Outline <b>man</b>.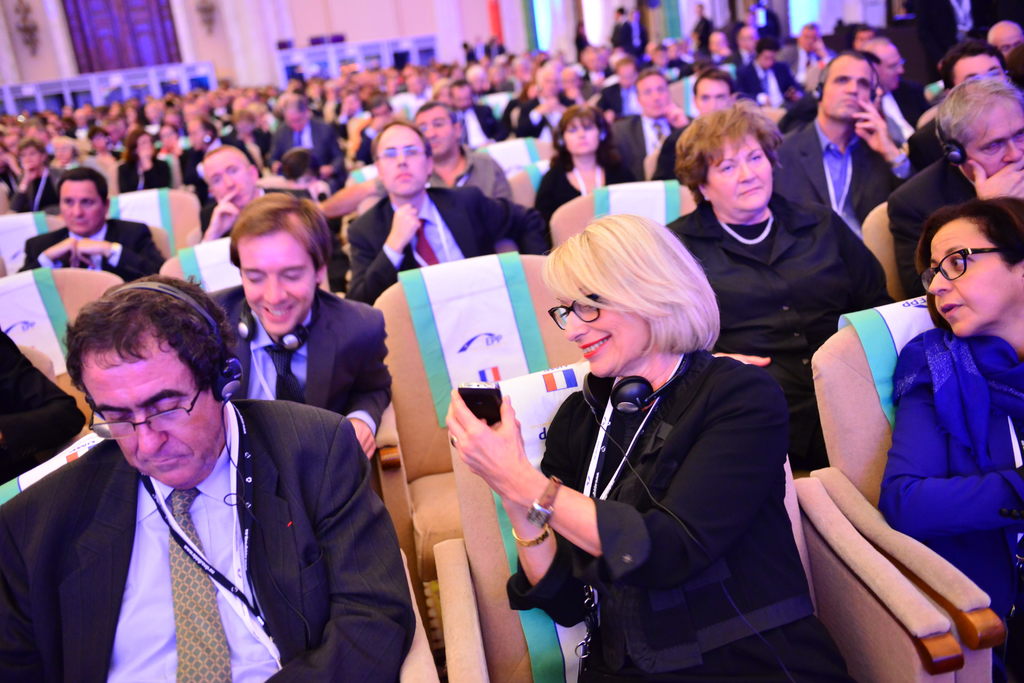
Outline: (660, 72, 772, 180).
